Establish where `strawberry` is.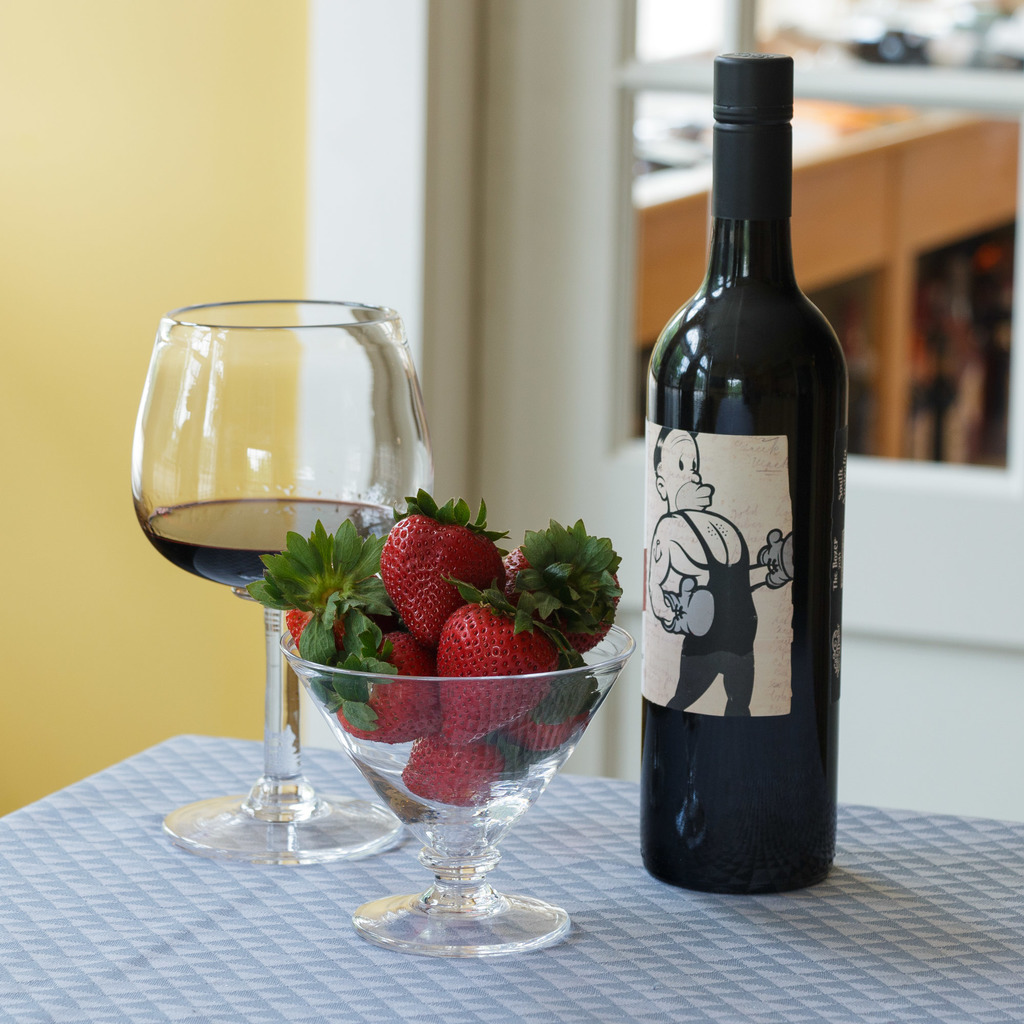
Established at [x1=374, y1=515, x2=490, y2=641].
